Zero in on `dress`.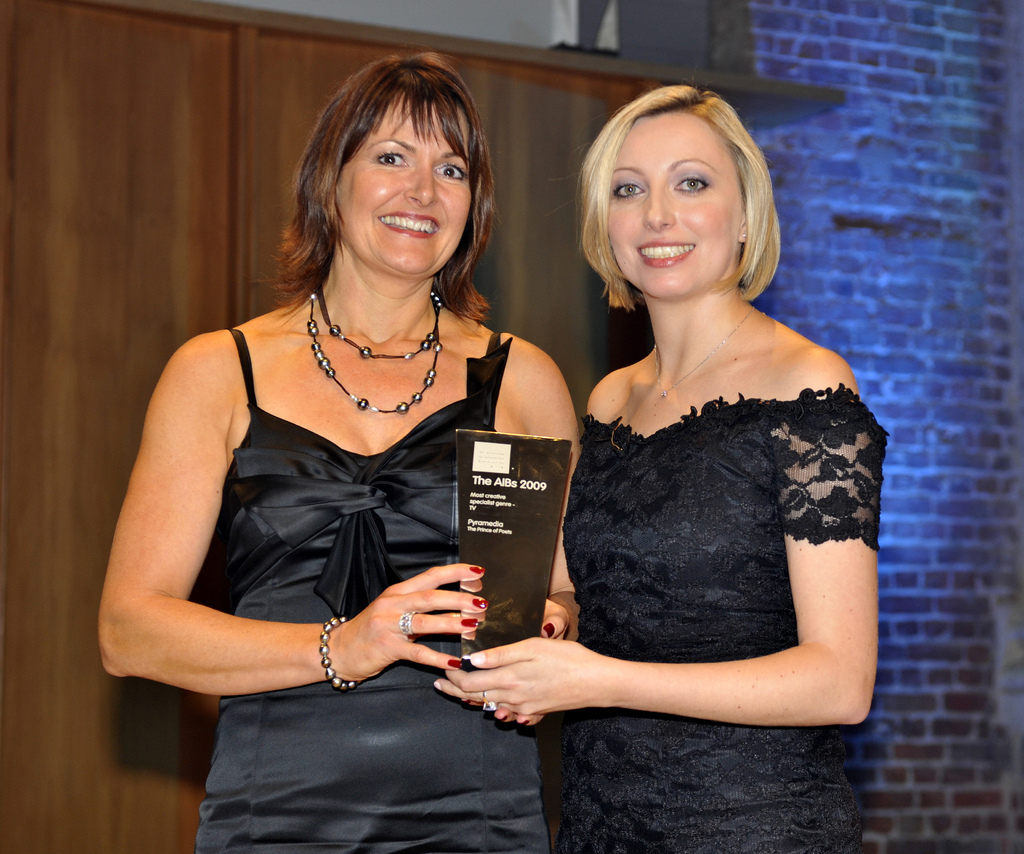
Zeroed in: {"left": 196, "top": 329, "right": 556, "bottom": 853}.
